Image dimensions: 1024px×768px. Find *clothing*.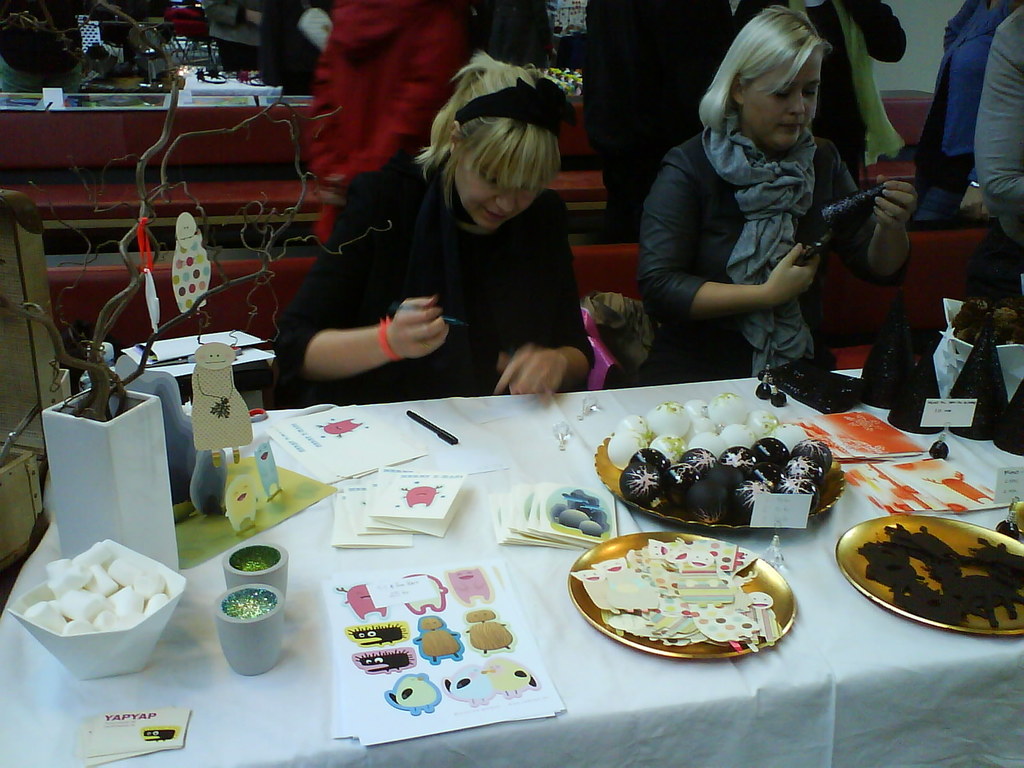
locate(635, 38, 908, 390).
